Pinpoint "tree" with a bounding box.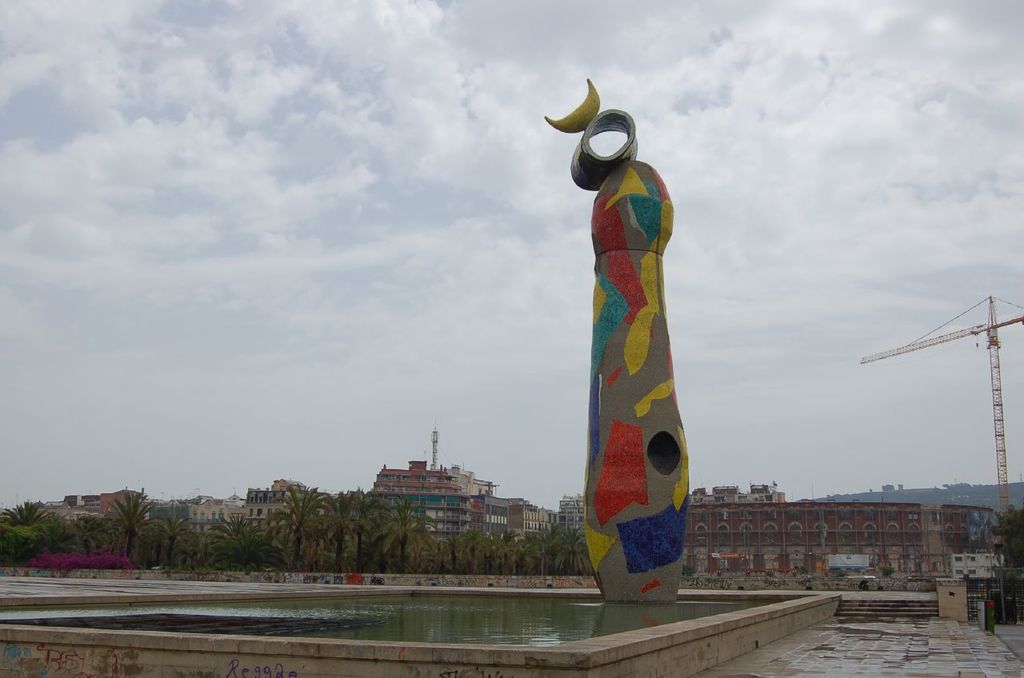
275:477:318:567.
